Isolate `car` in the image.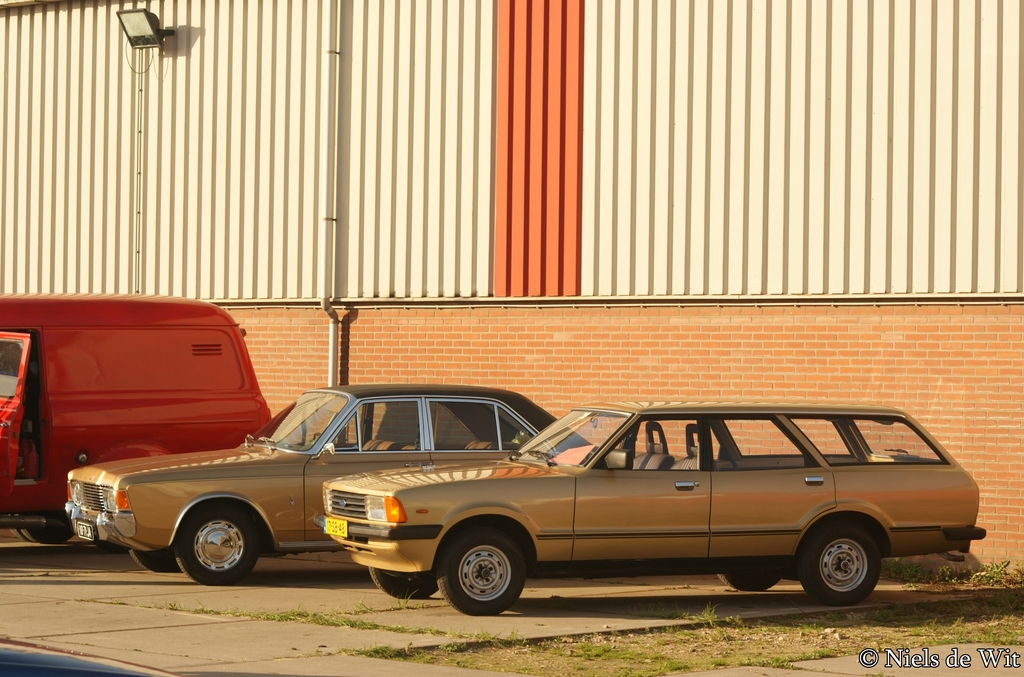
Isolated region: box(61, 380, 596, 587).
